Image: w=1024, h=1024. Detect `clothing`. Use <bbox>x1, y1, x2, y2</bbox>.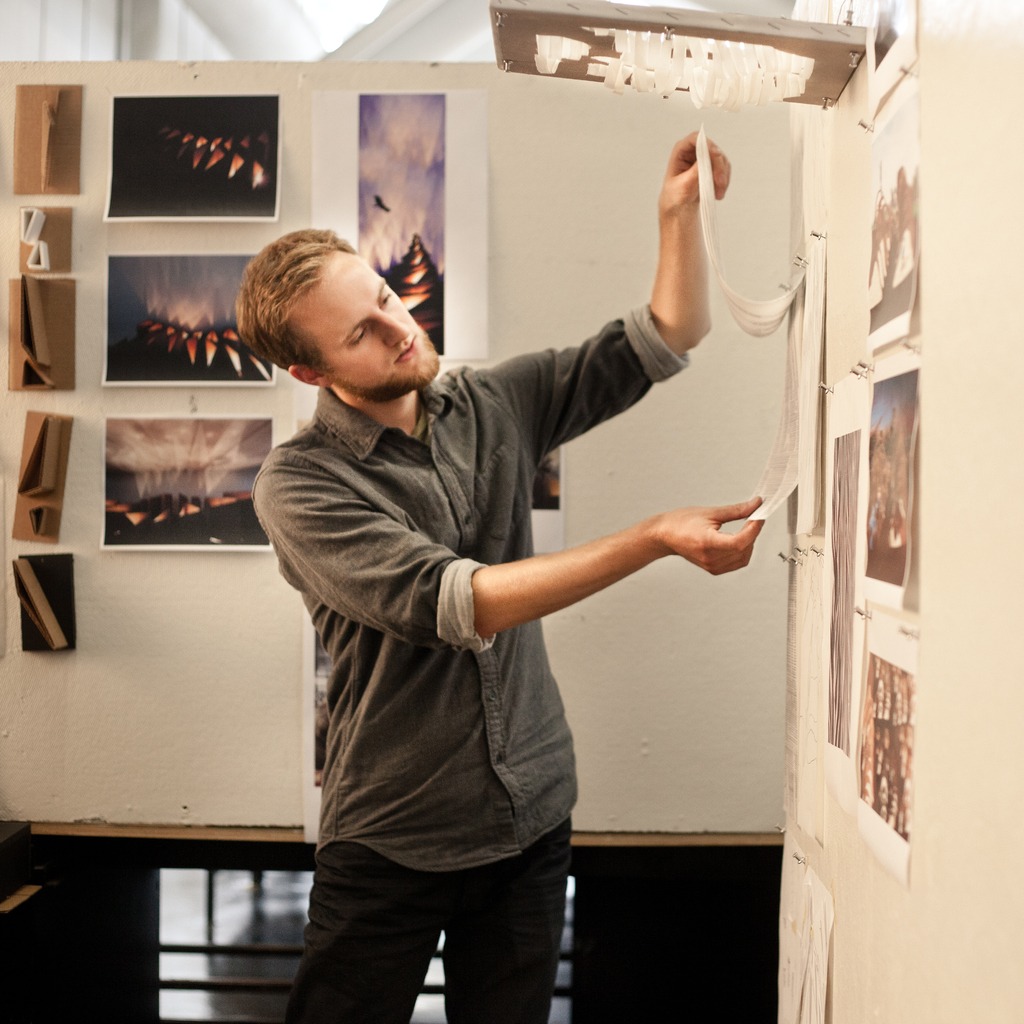
<bbox>281, 818, 577, 1023</bbox>.
